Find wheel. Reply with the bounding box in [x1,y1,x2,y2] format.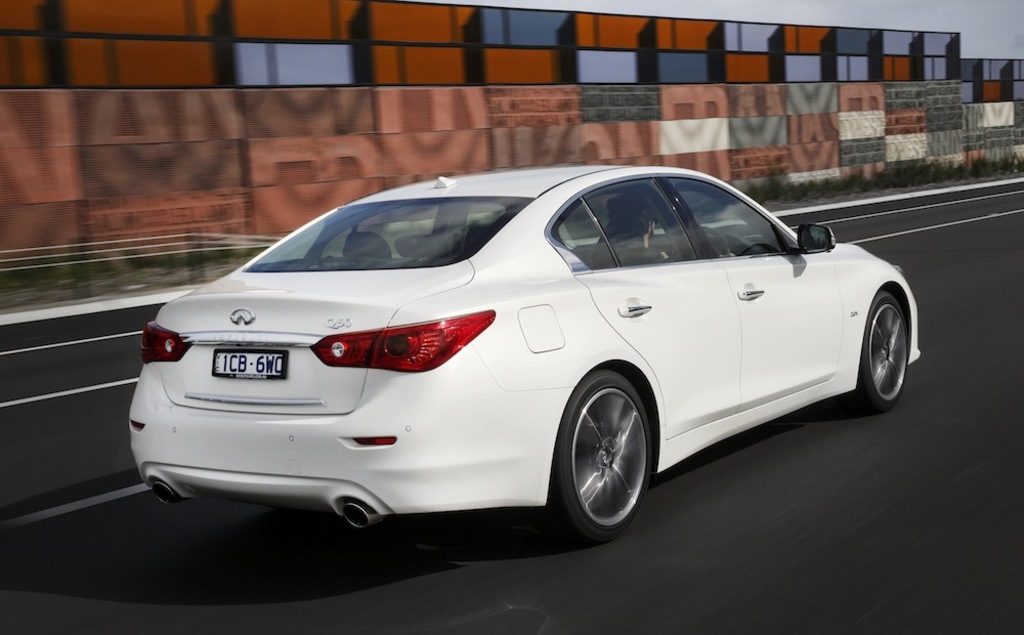
[856,292,908,413].
